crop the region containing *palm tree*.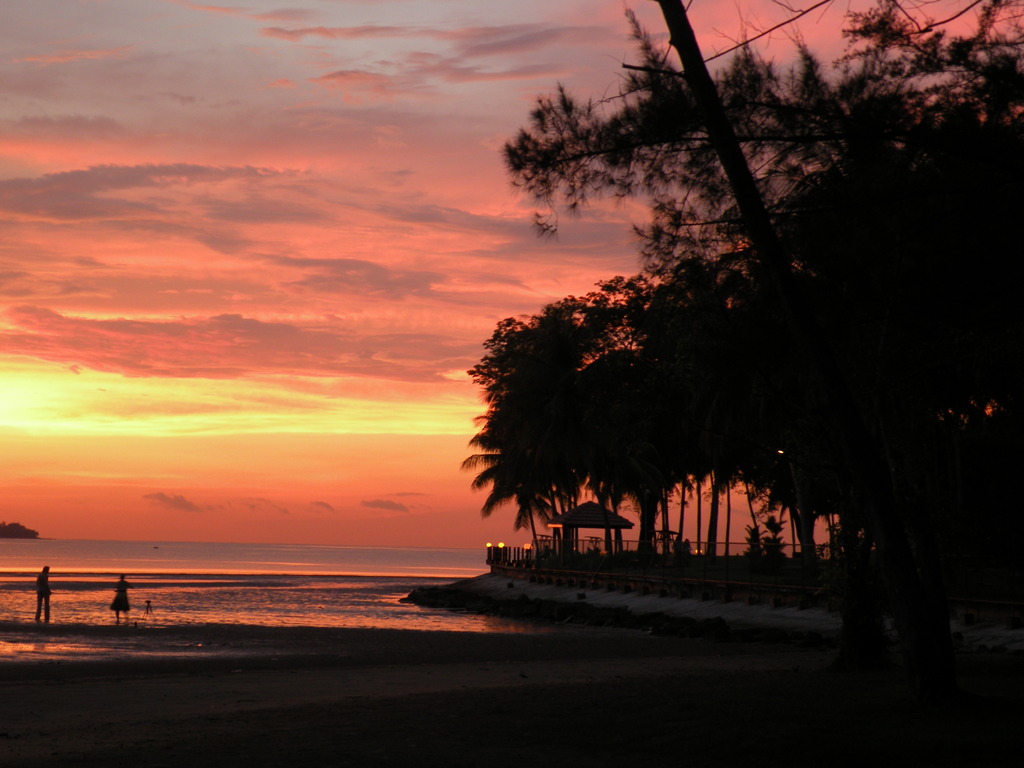
Crop region: x1=459, y1=412, x2=563, y2=555.
